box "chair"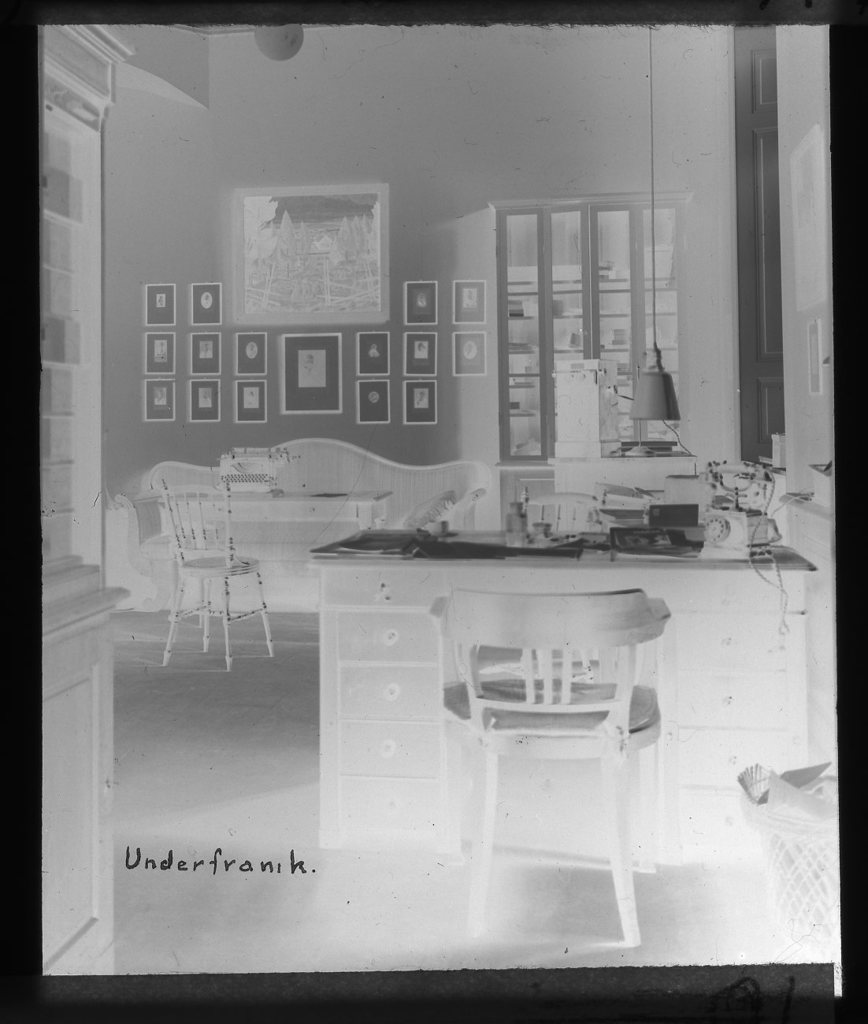
433 588 673 953
